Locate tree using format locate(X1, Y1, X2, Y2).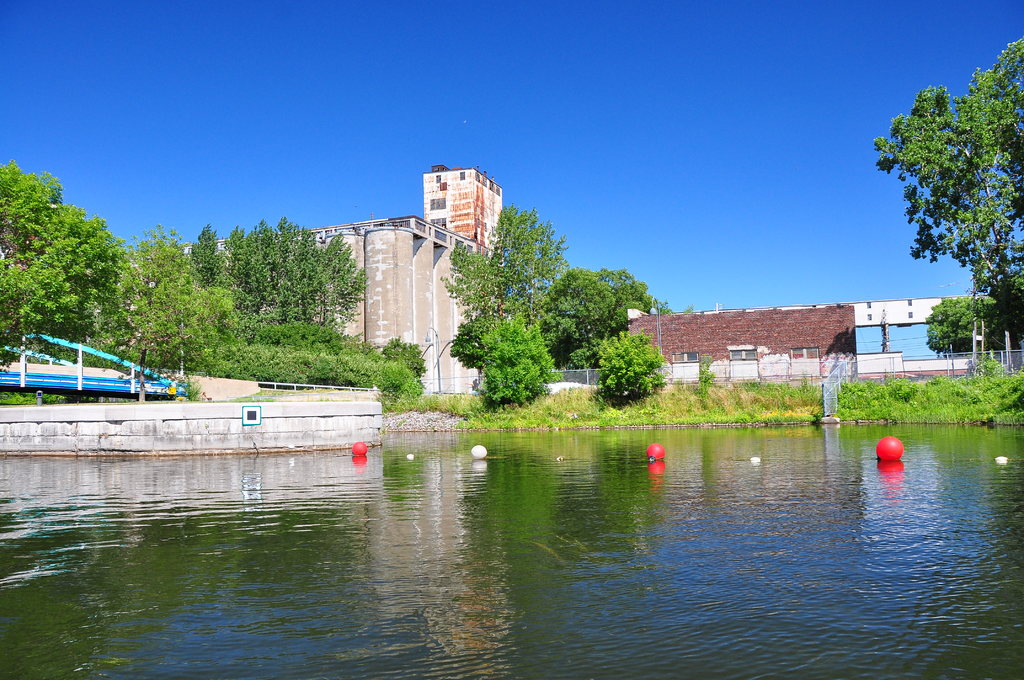
locate(0, 165, 130, 368).
